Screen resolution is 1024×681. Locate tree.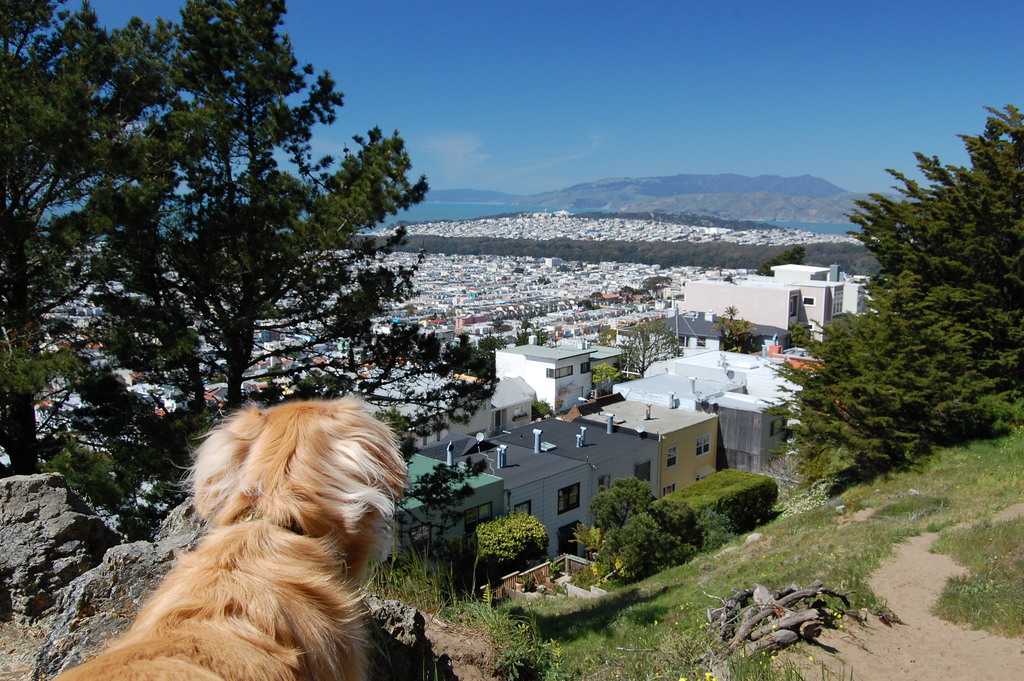
rect(591, 290, 605, 298).
